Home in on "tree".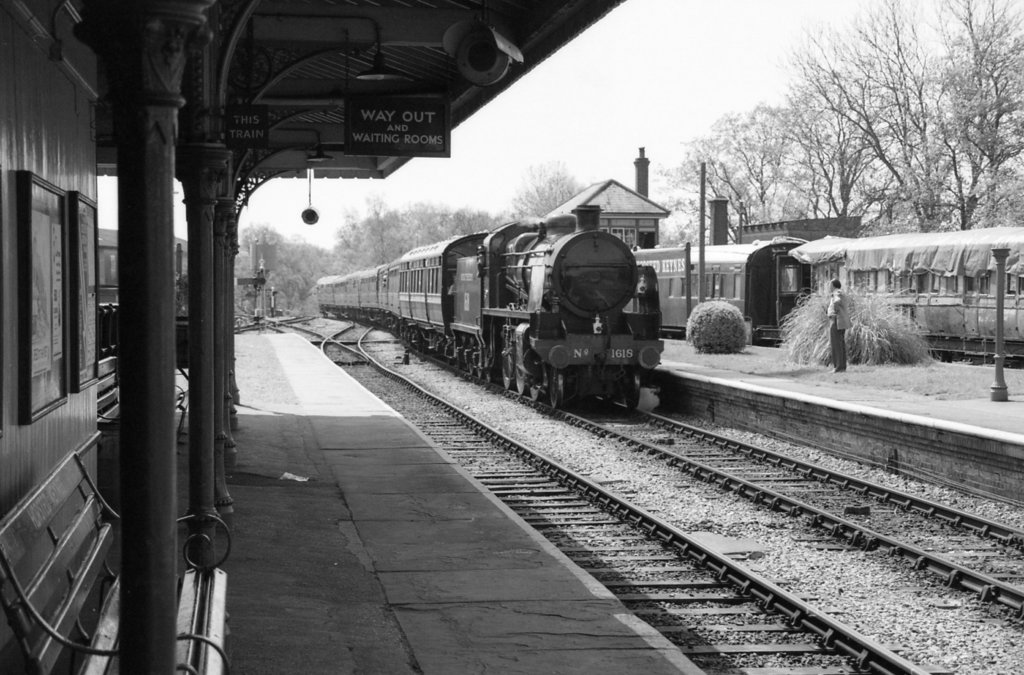
Homed in at 658, 0, 1023, 232.
